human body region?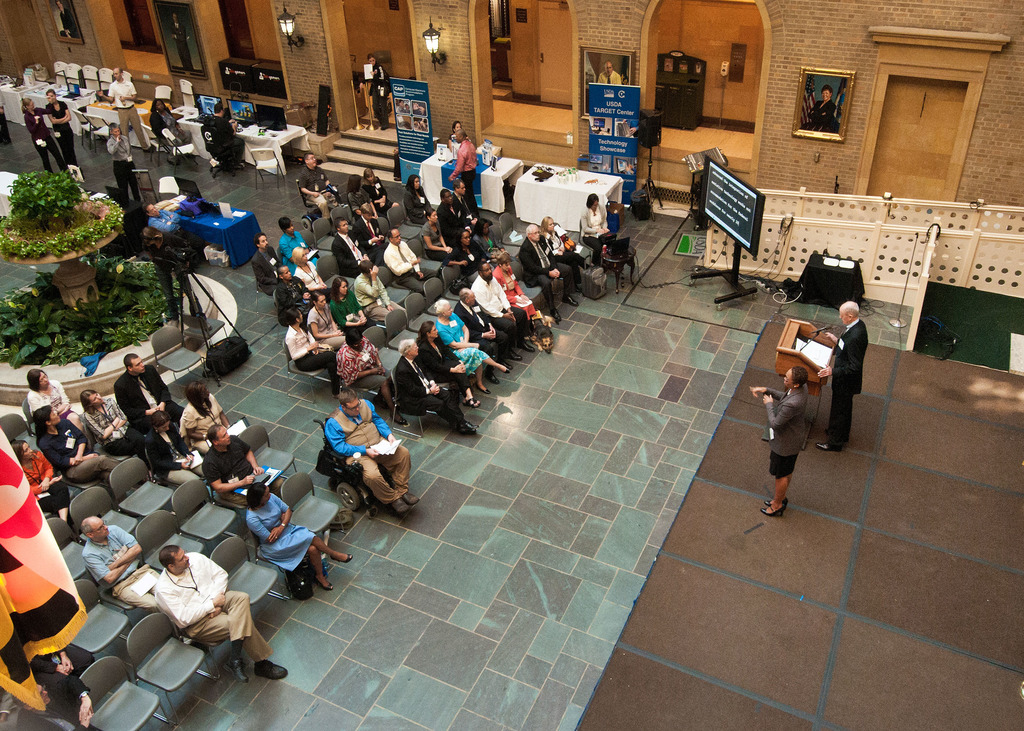
<box>272,261,307,319</box>
